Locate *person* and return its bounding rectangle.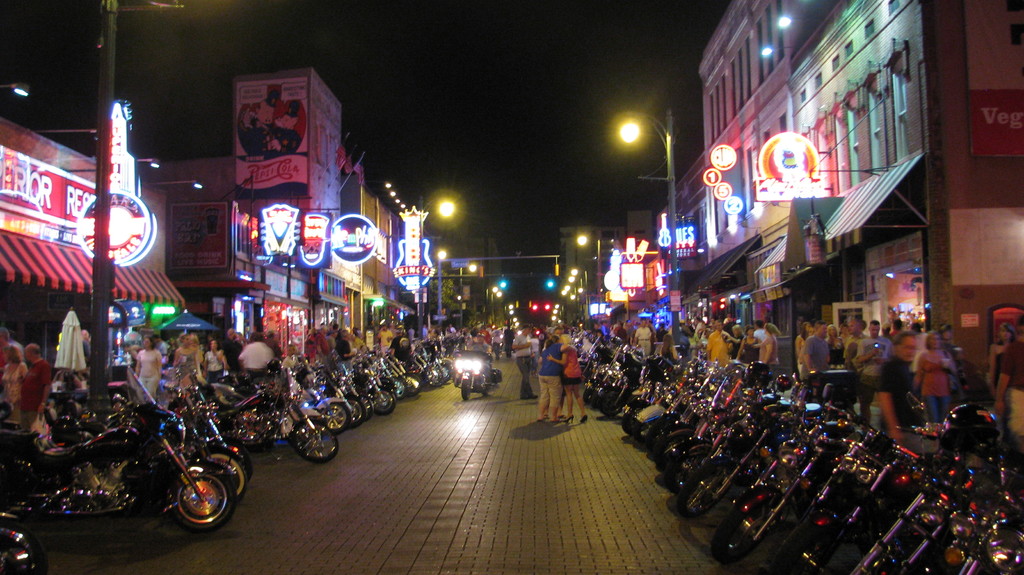
{"left": 283, "top": 343, "right": 299, "bottom": 368}.
